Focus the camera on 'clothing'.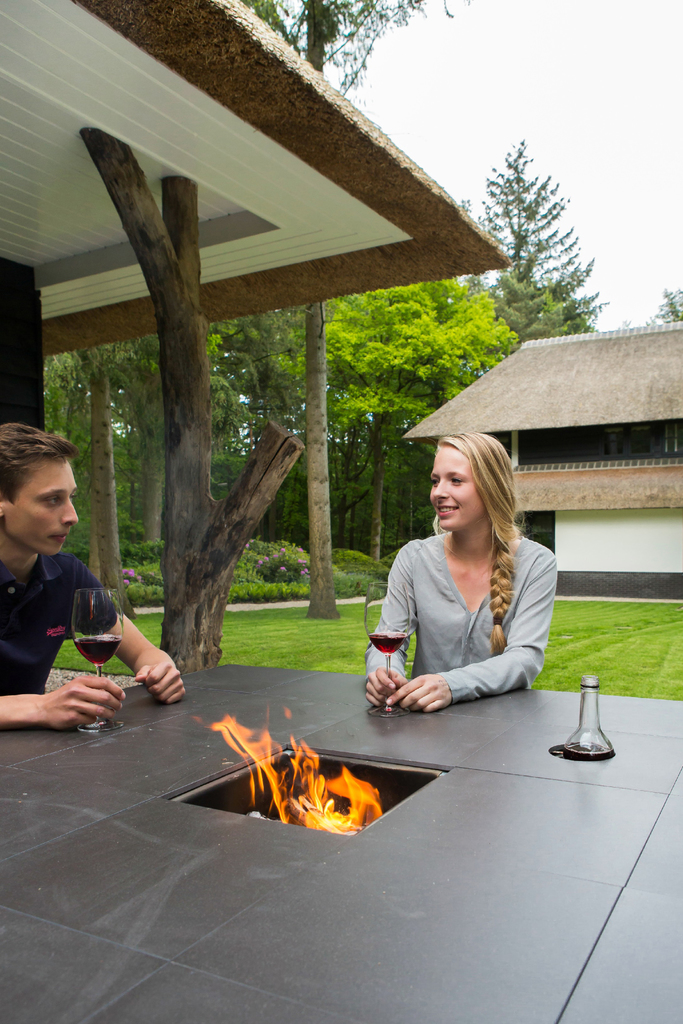
Focus region: (left=0, top=550, right=113, bottom=698).
